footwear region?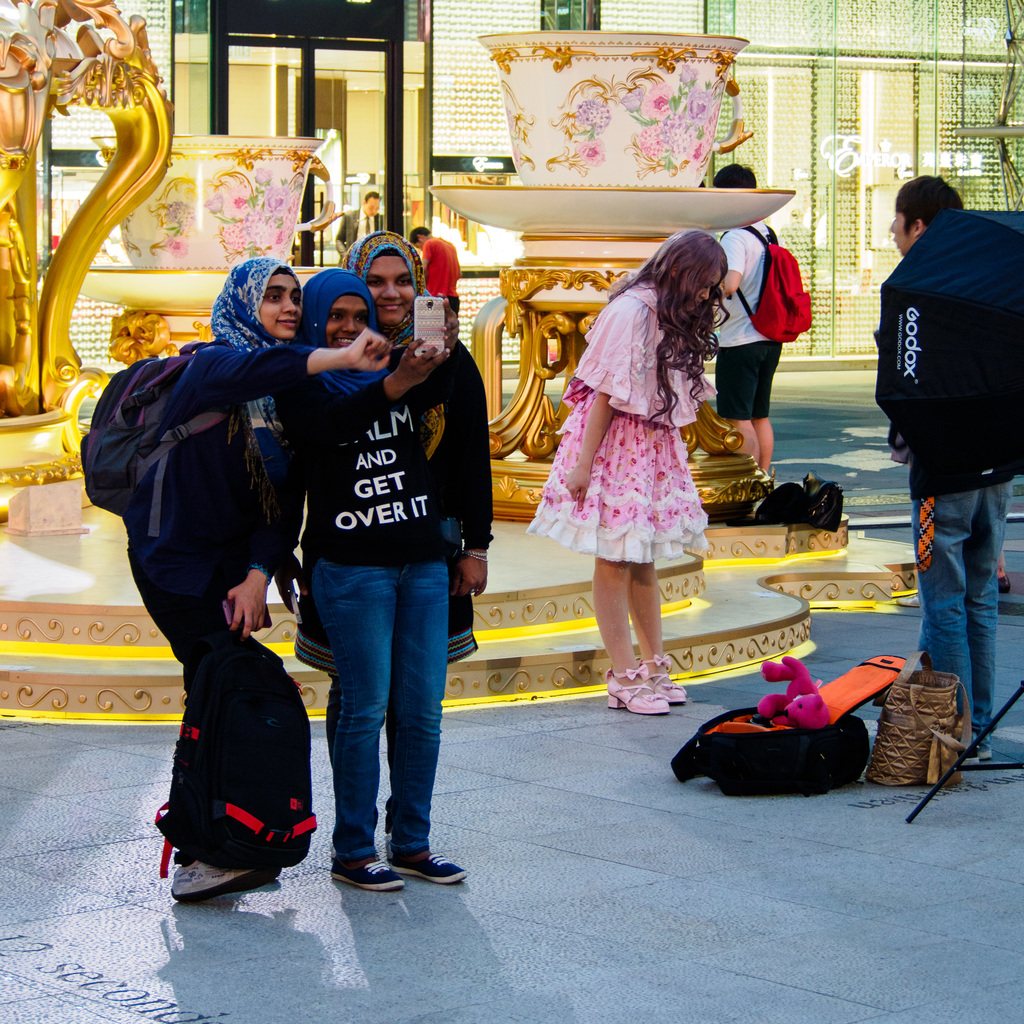
<box>946,732,981,771</box>
